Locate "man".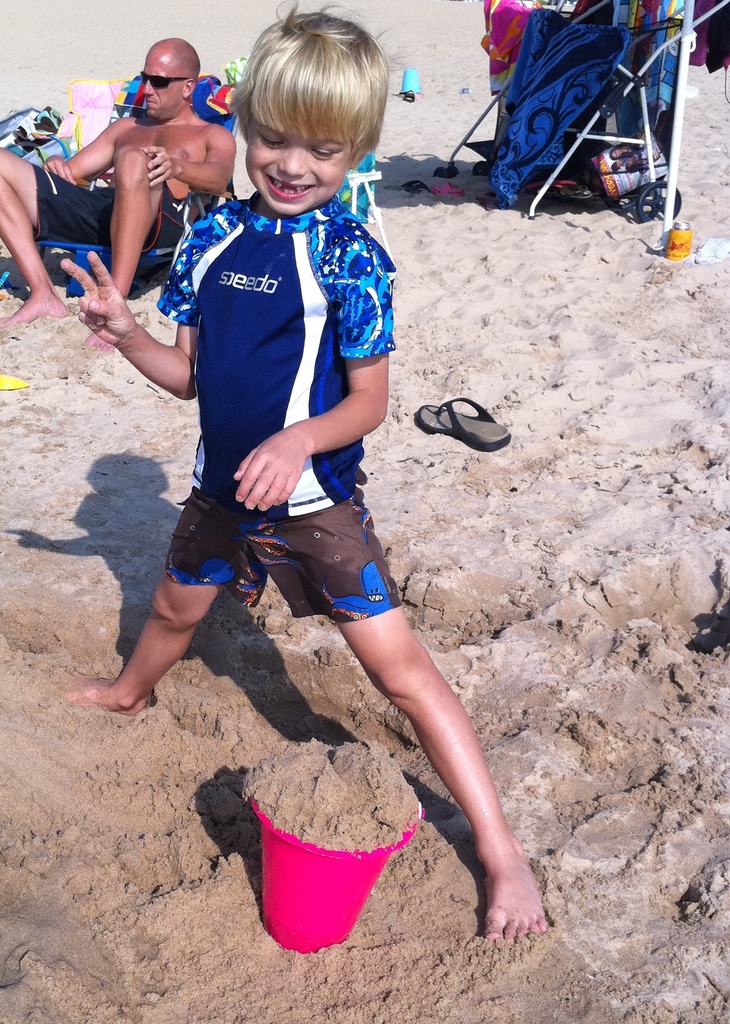
Bounding box: bbox=[0, 33, 237, 360].
